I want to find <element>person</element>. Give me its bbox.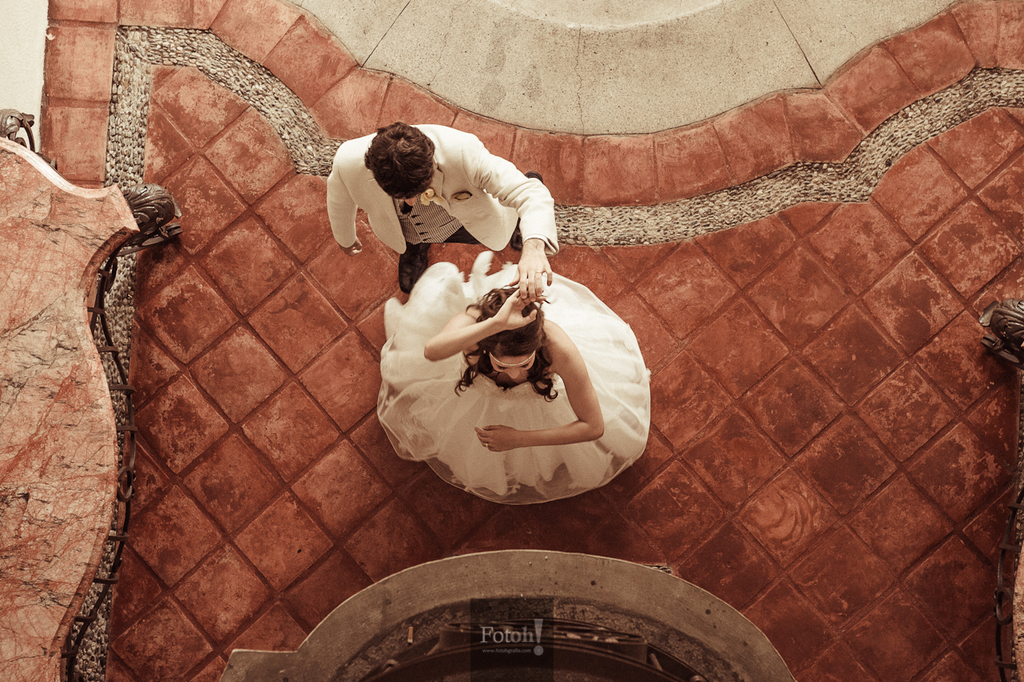
326 118 545 295.
